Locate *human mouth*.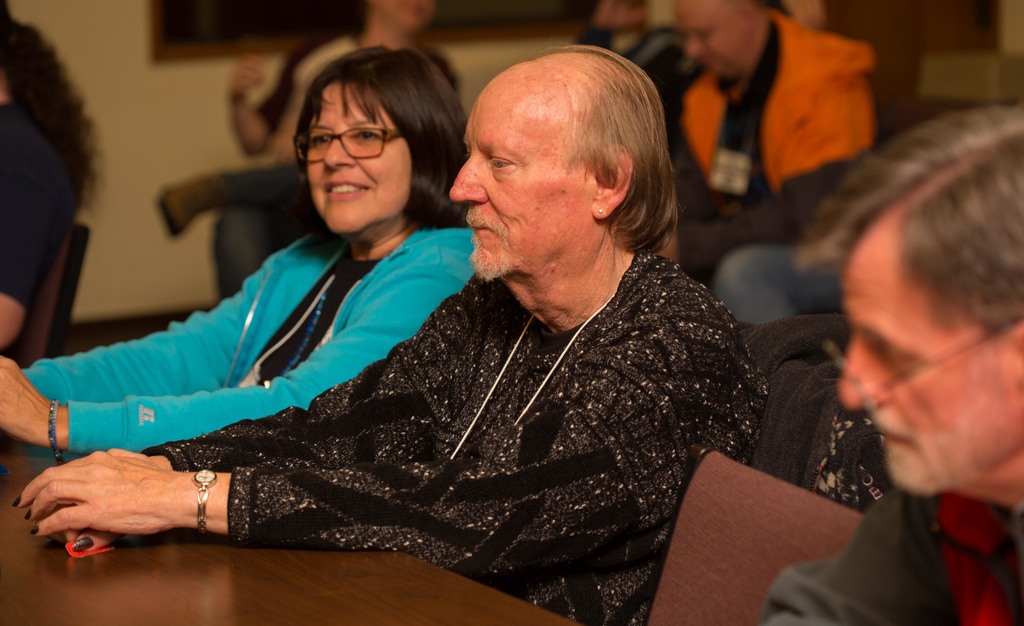
Bounding box: crop(321, 183, 369, 199).
